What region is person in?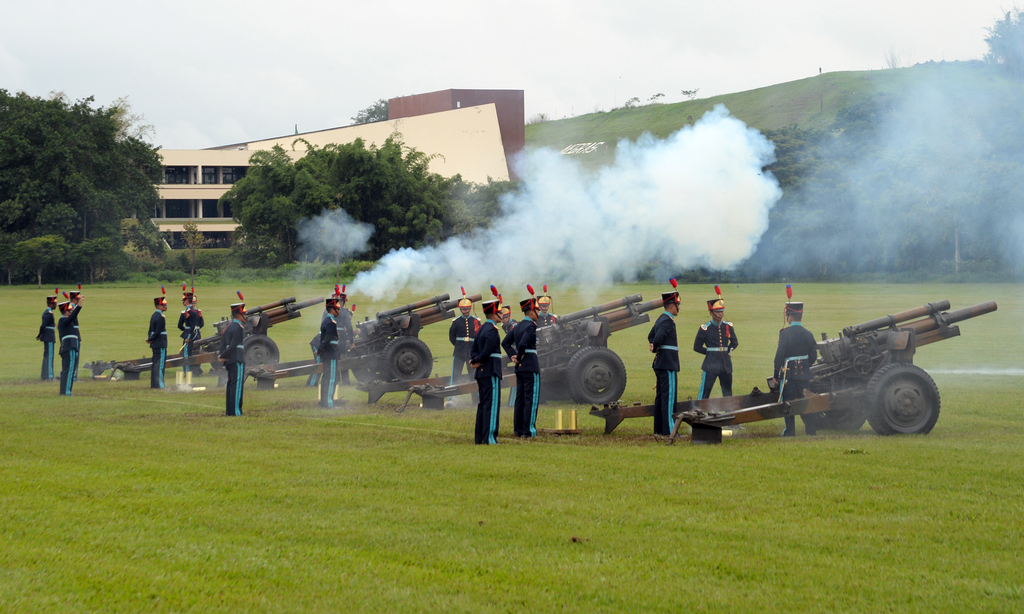
{"left": 214, "top": 296, "right": 245, "bottom": 419}.
